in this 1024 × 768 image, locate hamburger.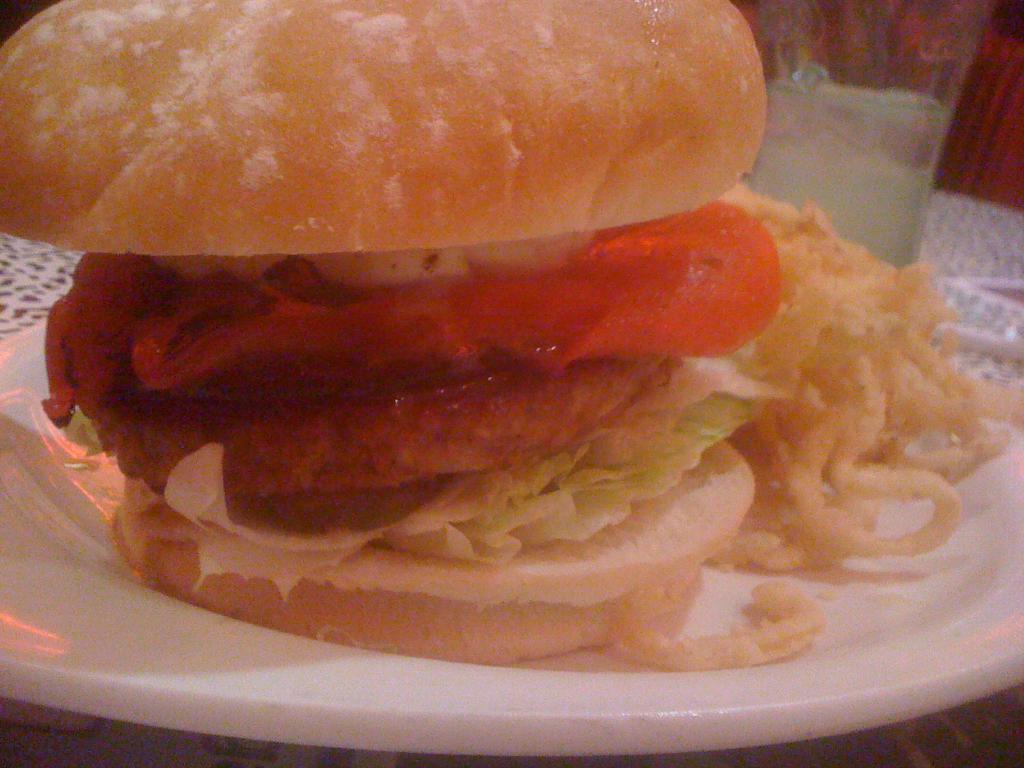
Bounding box: [left=0, top=0, right=781, bottom=665].
